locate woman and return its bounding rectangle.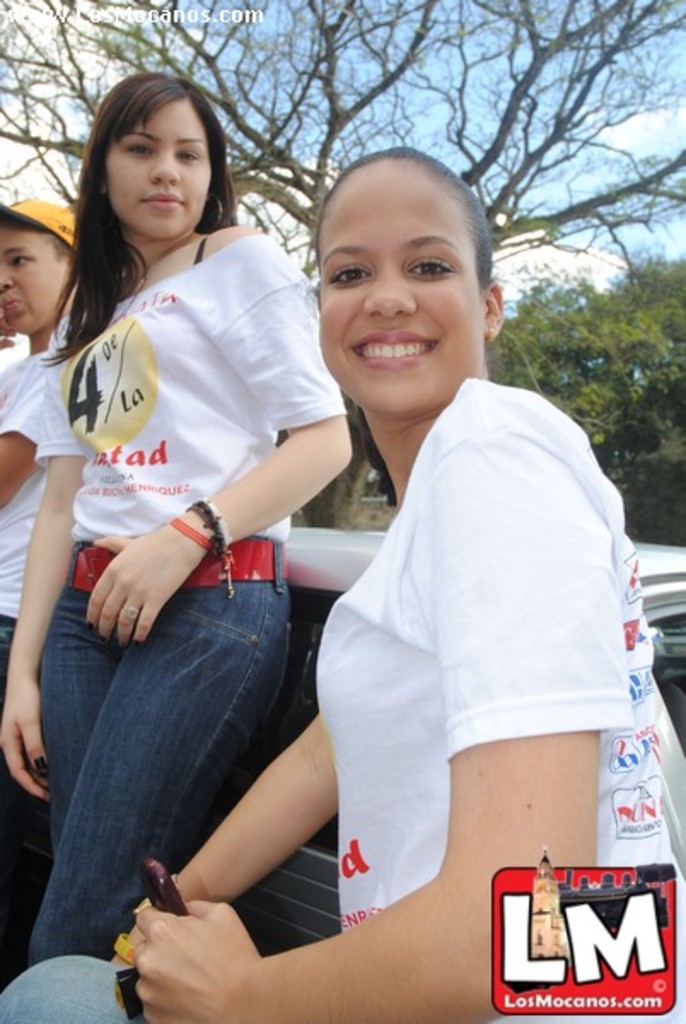
box=[0, 135, 683, 1019].
